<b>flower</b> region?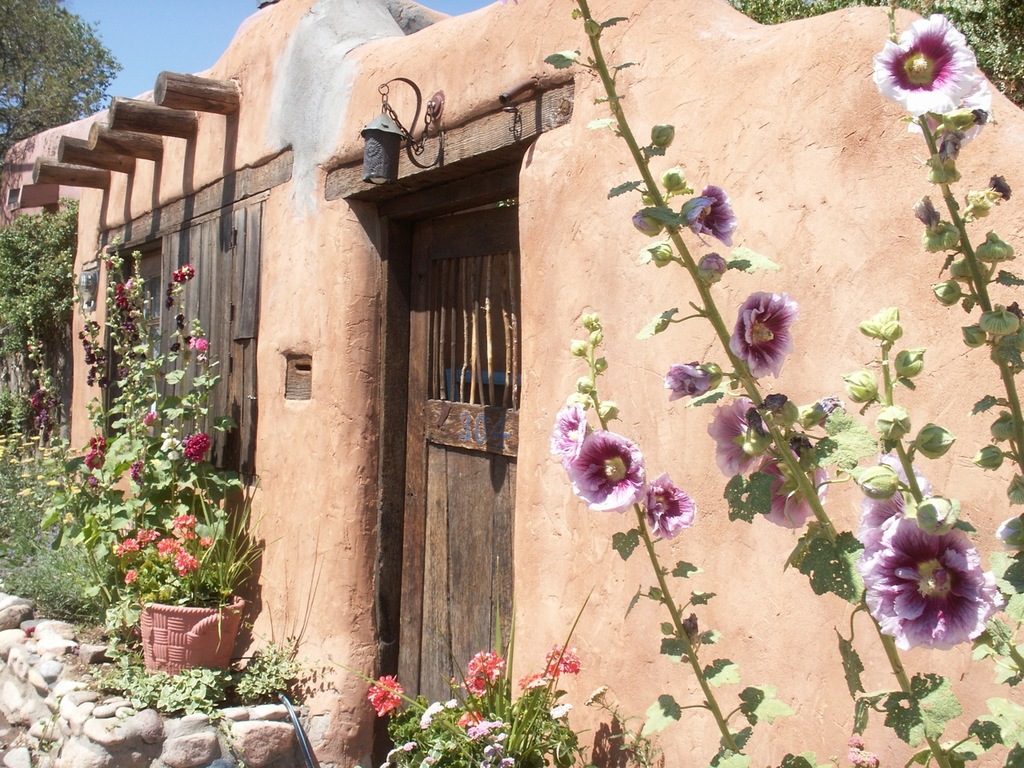
8,459,18,464
